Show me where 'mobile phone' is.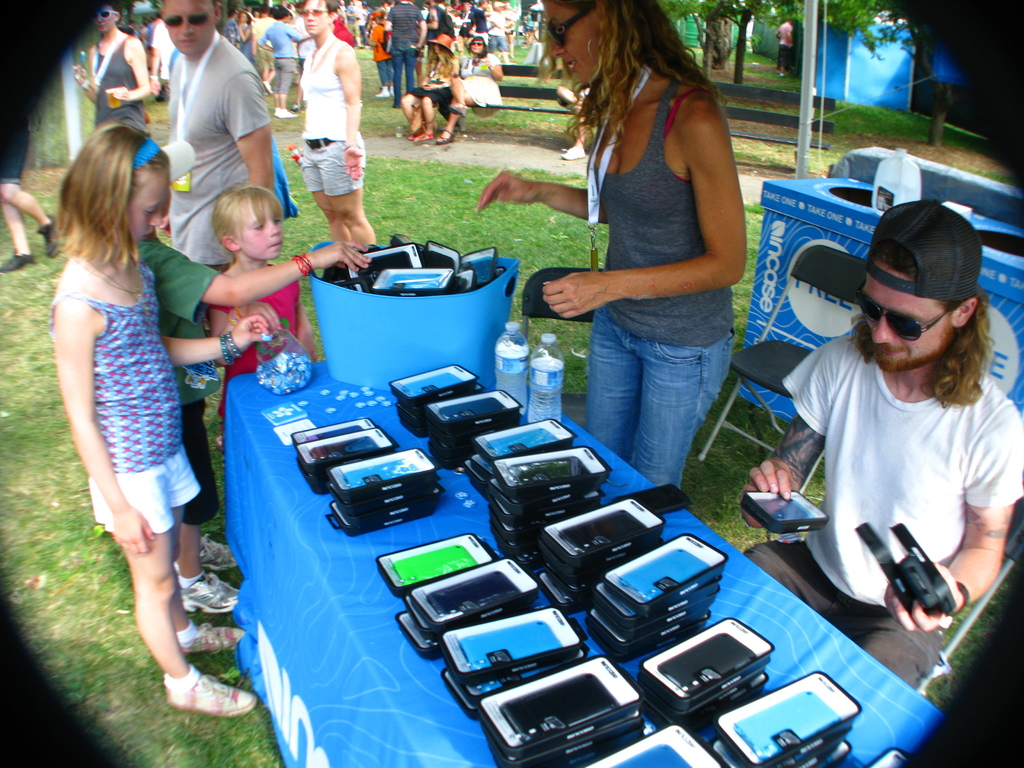
'mobile phone' is at 312,437,378,463.
